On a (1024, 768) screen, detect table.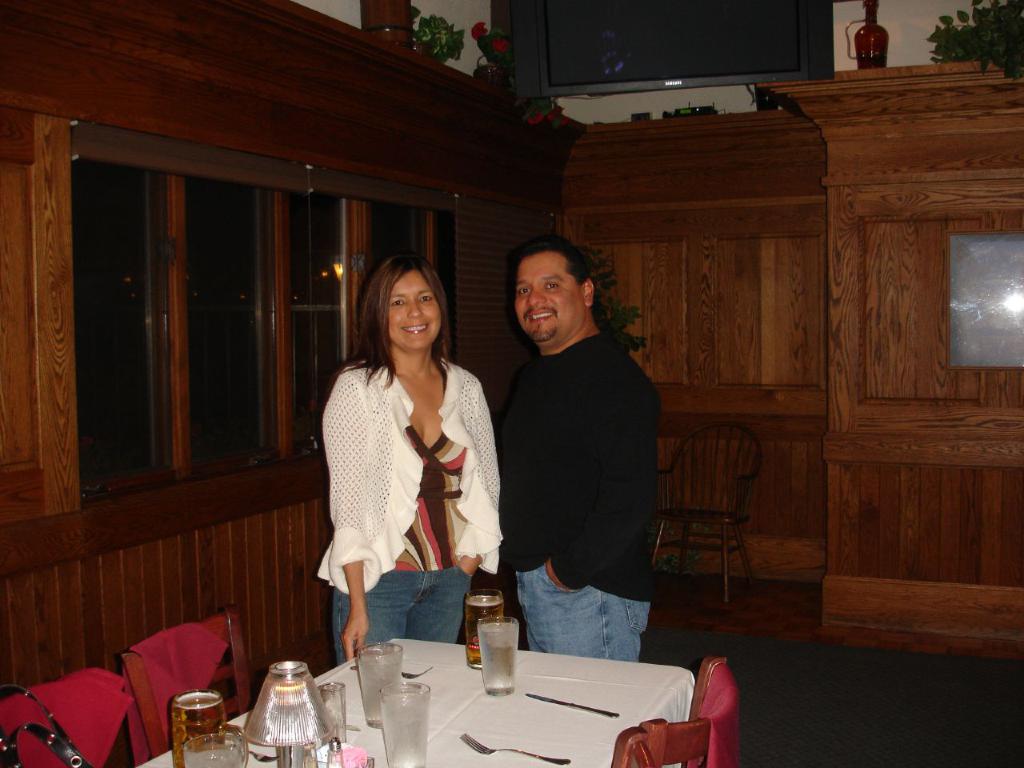
294 638 708 765.
